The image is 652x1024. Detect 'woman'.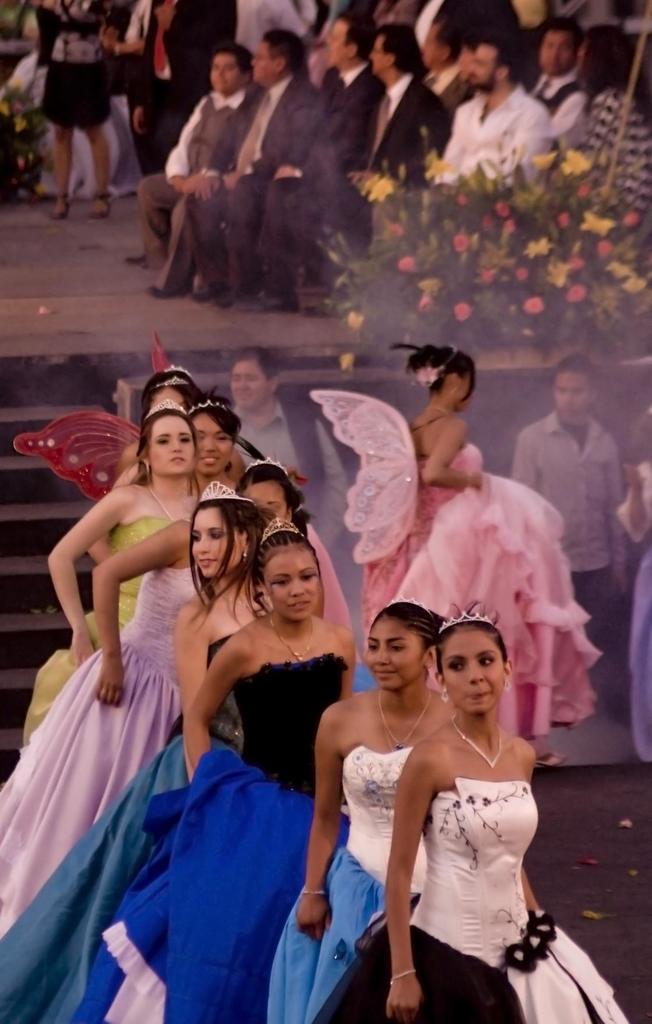
Detection: (375, 339, 618, 751).
